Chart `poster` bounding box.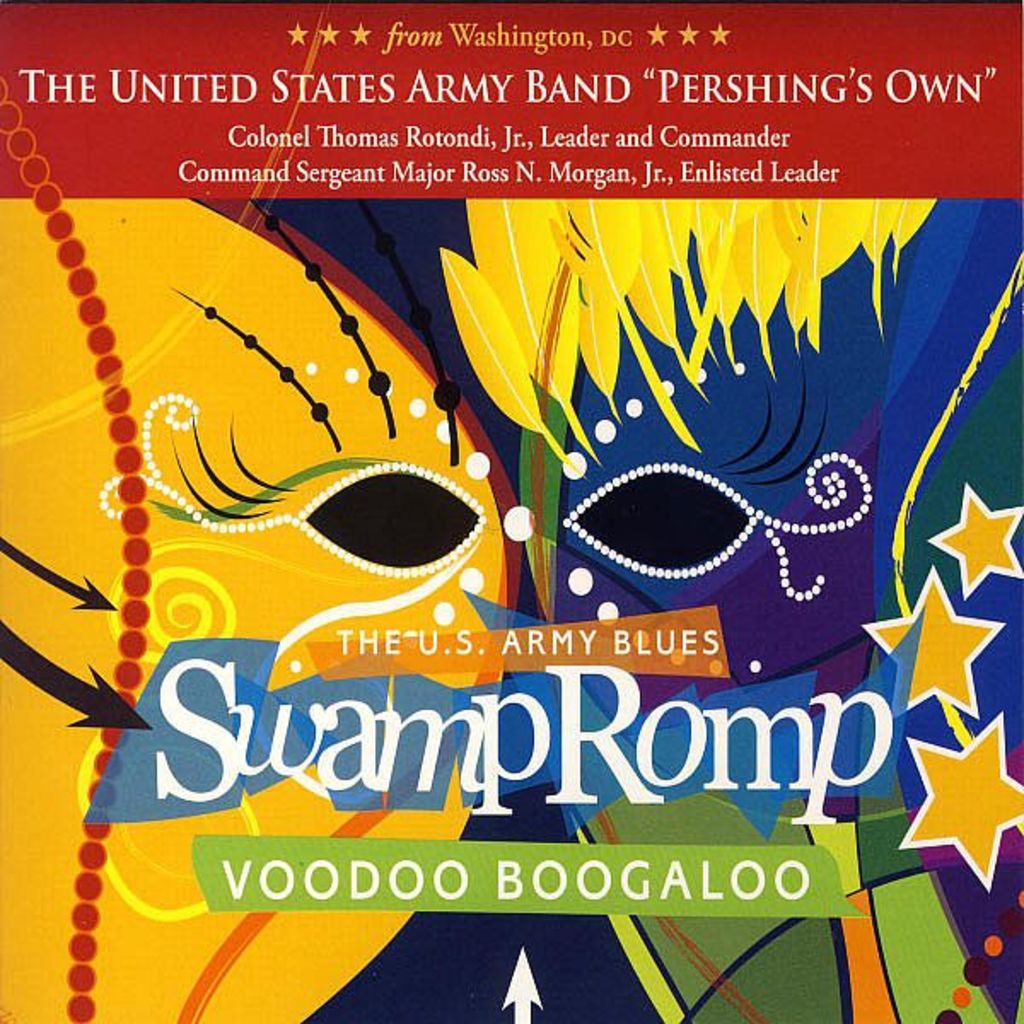
Charted: (0,0,1023,1023).
